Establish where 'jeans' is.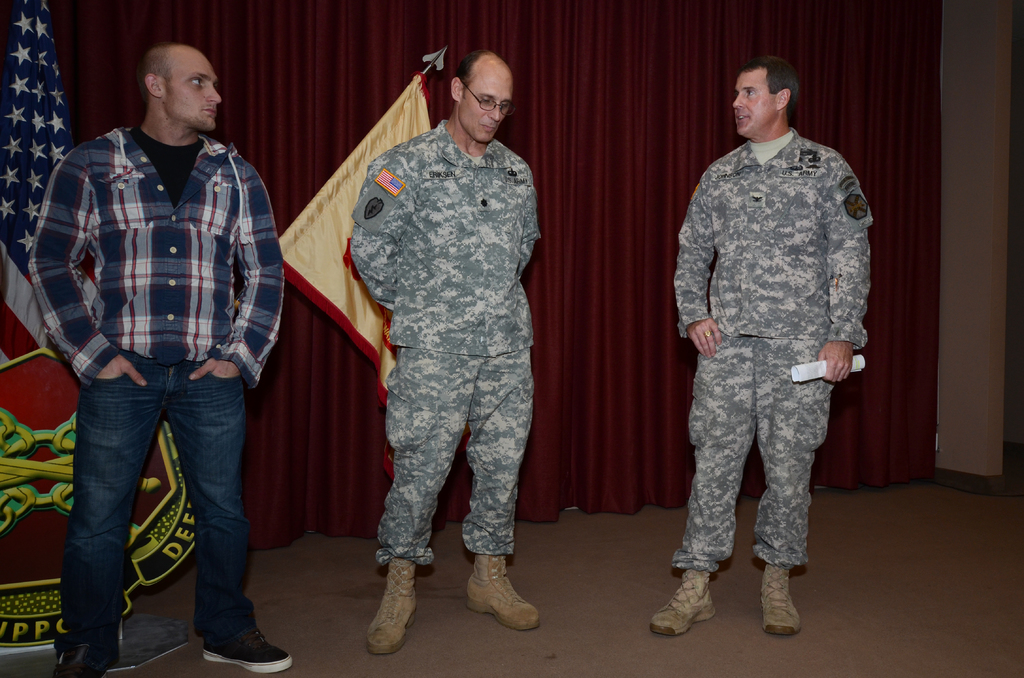
Established at (675,331,828,569).
